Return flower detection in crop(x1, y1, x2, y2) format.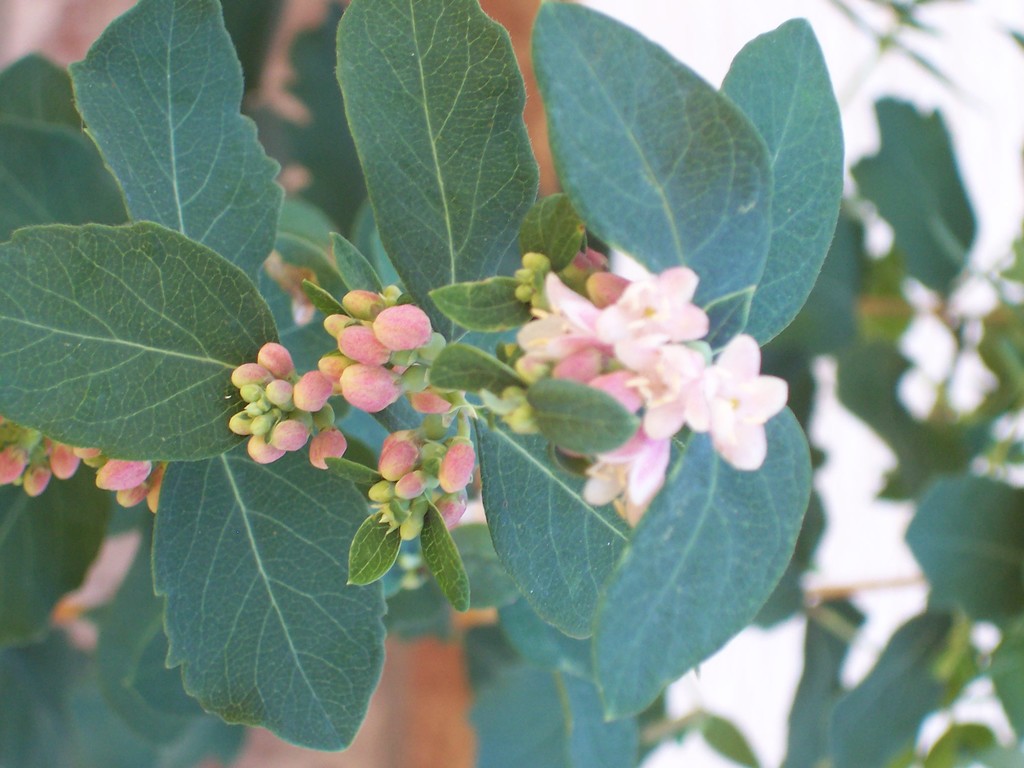
crop(568, 410, 685, 522).
